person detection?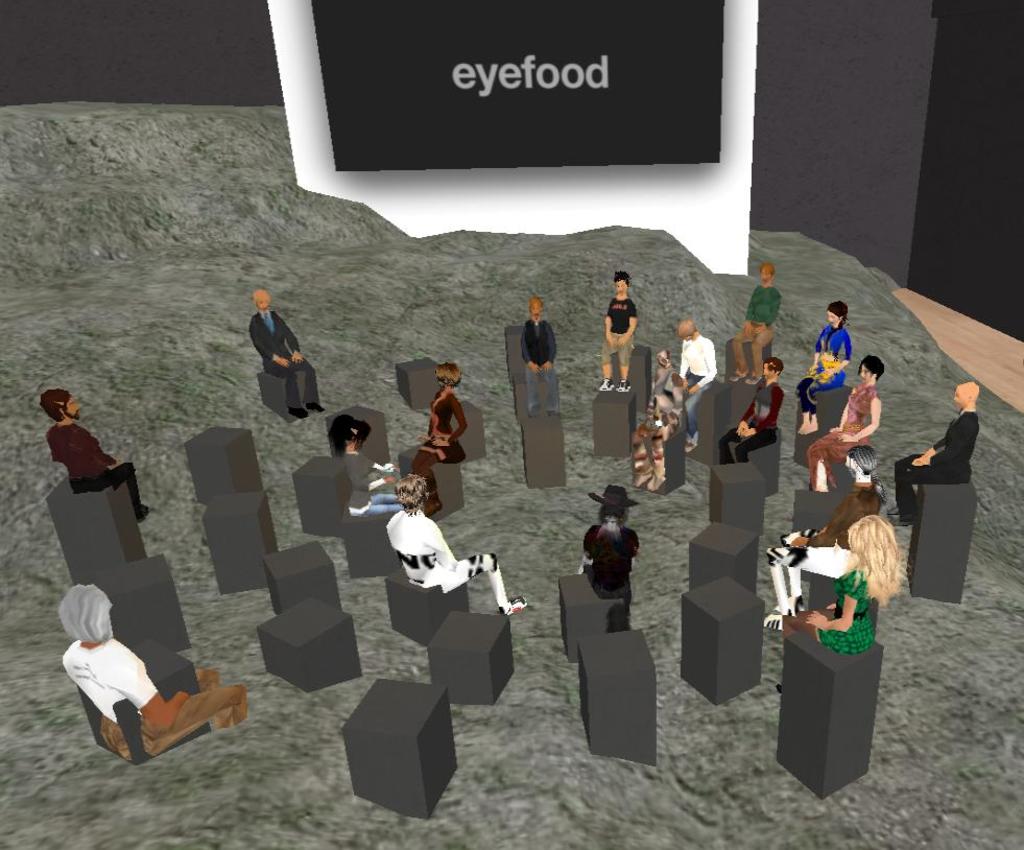
x1=579, y1=486, x2=639, y2=601
